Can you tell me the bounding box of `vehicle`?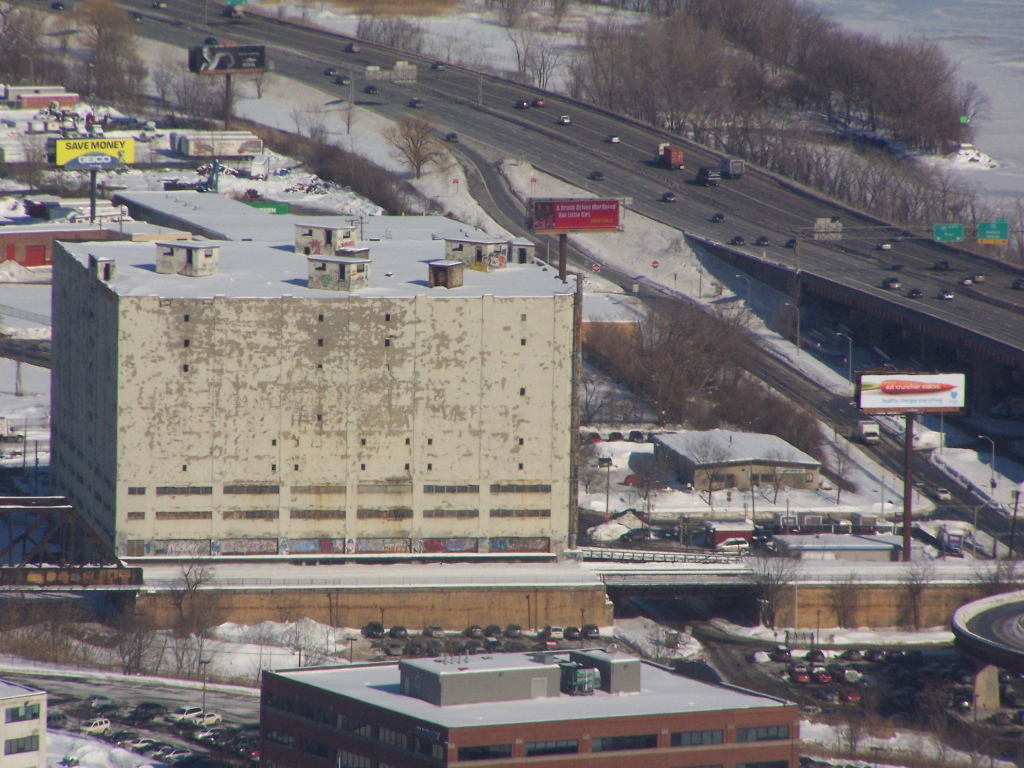
BBox(940, 291, 958, 303).
